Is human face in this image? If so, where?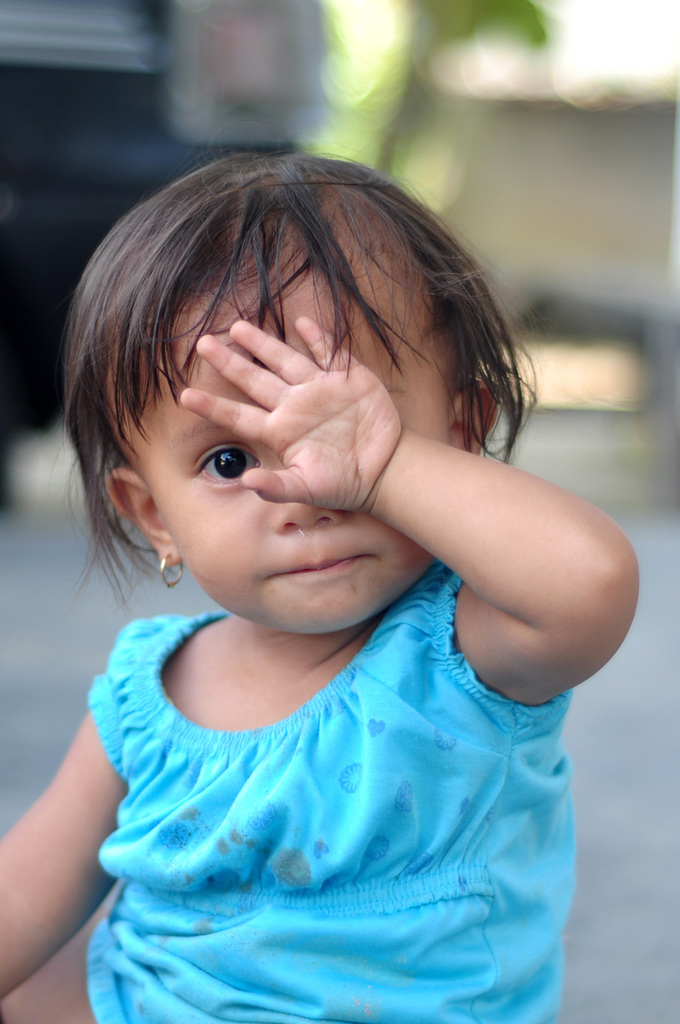
Yes, at box=[138, 258, 449, 632].
